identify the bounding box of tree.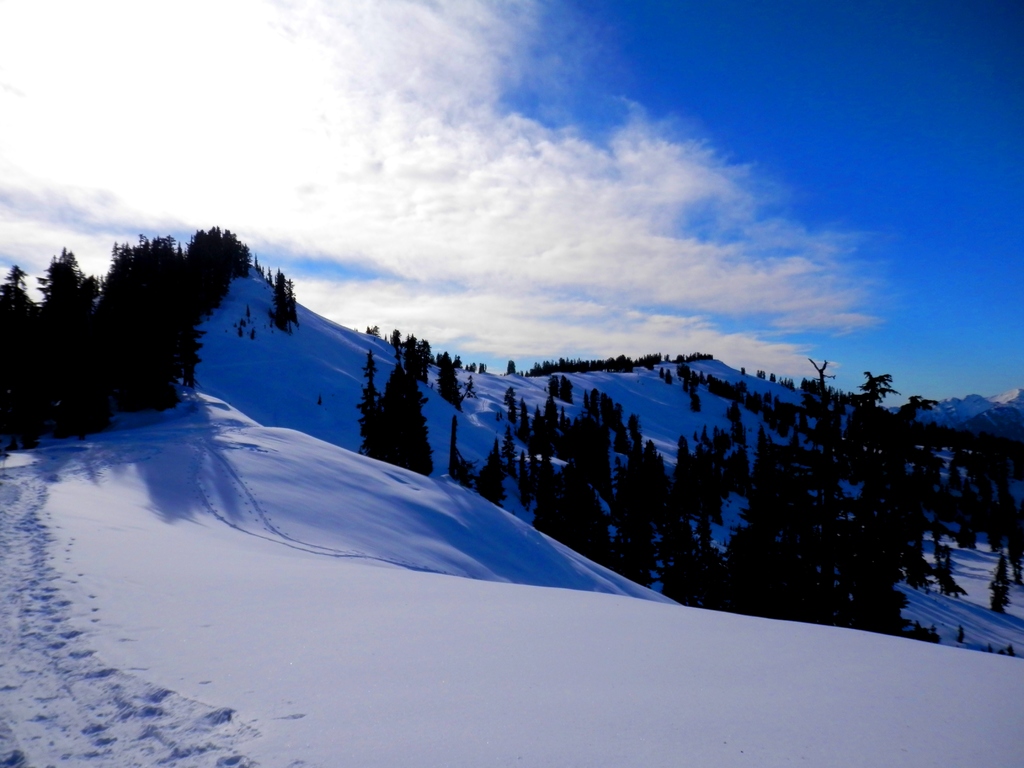
box=[354, 349, 381, 454].
